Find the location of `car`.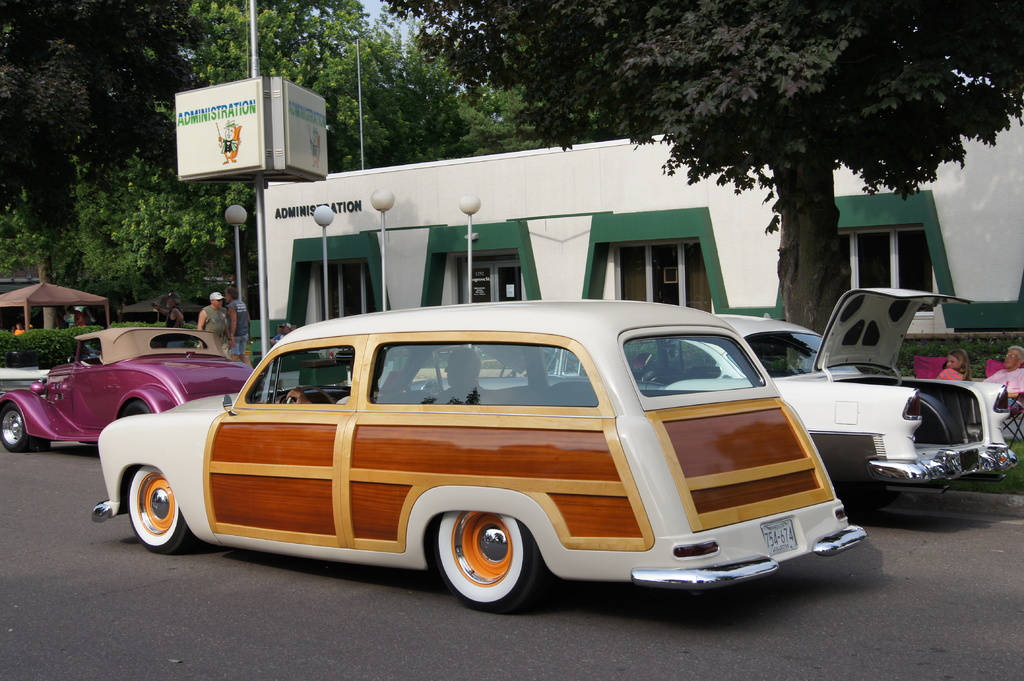
Location: [x1=92, y1=300, x2=868, y2=613].
